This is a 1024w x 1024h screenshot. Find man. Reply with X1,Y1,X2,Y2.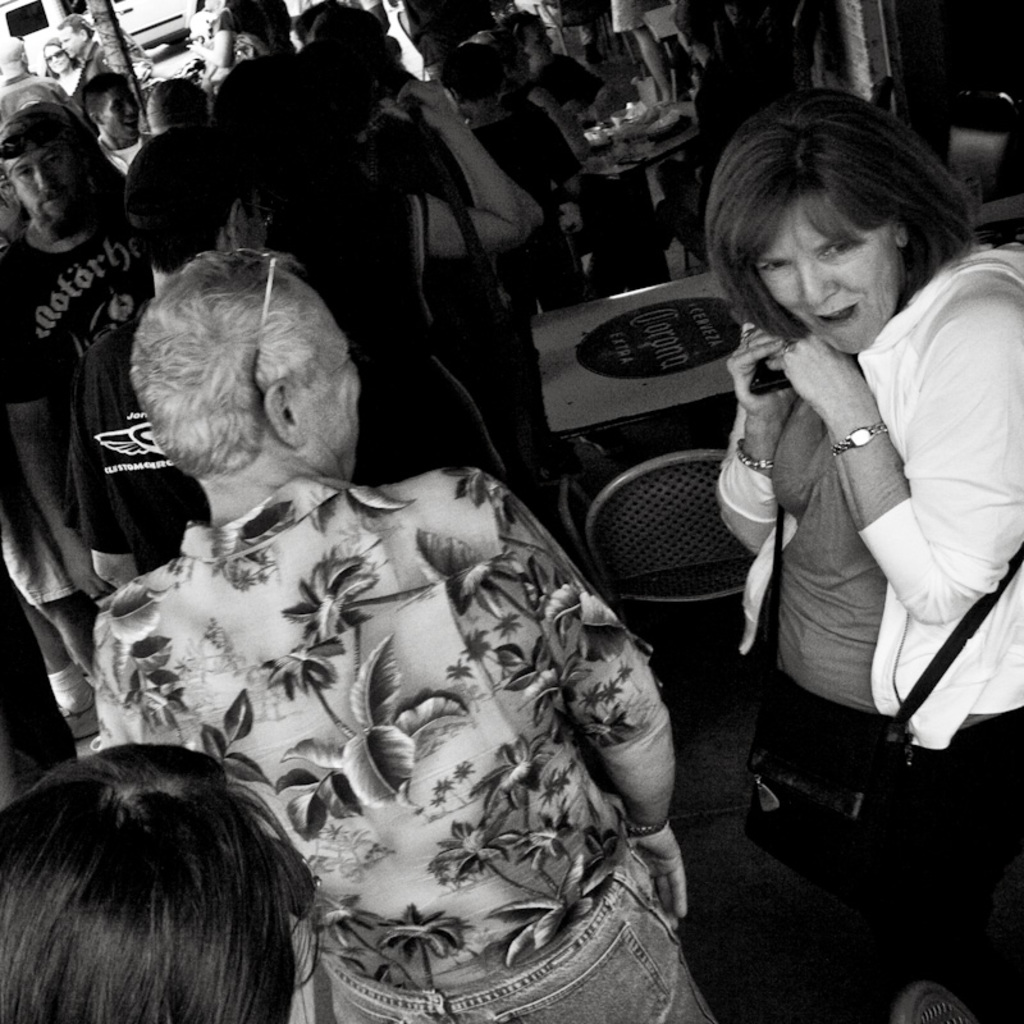
50,3,134,122.
